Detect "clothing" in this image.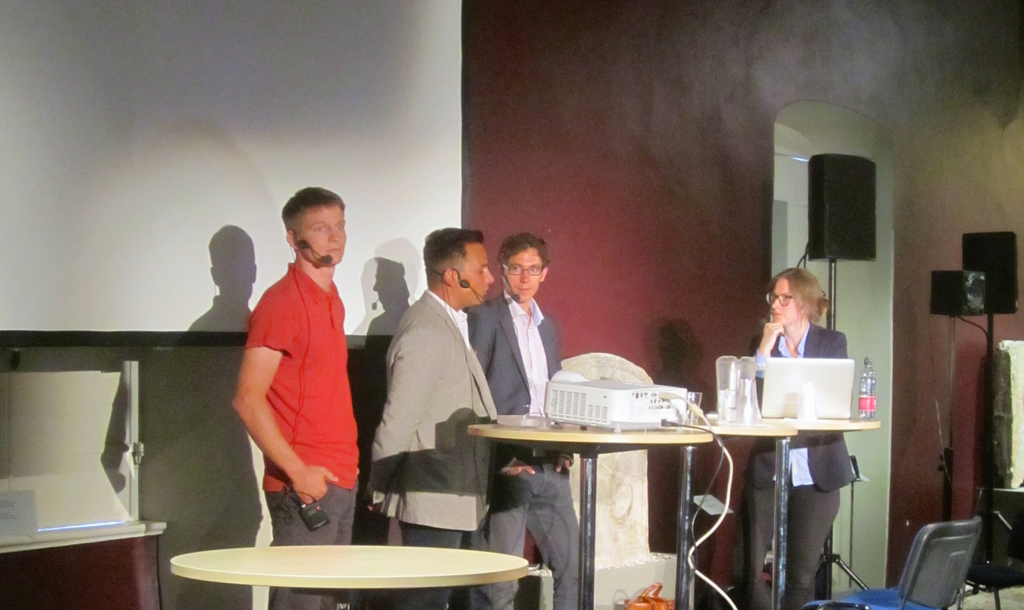
Detection: crop(743, 326, 856, 609).
